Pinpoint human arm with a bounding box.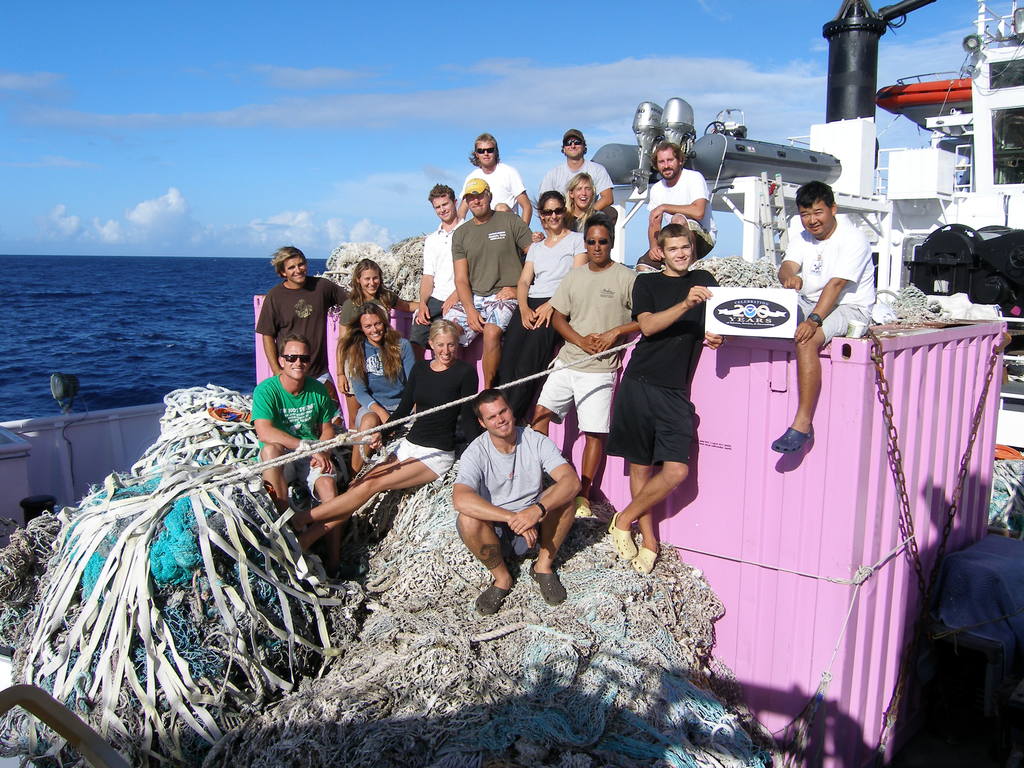
bbox=[517, 239, 540, 332].
